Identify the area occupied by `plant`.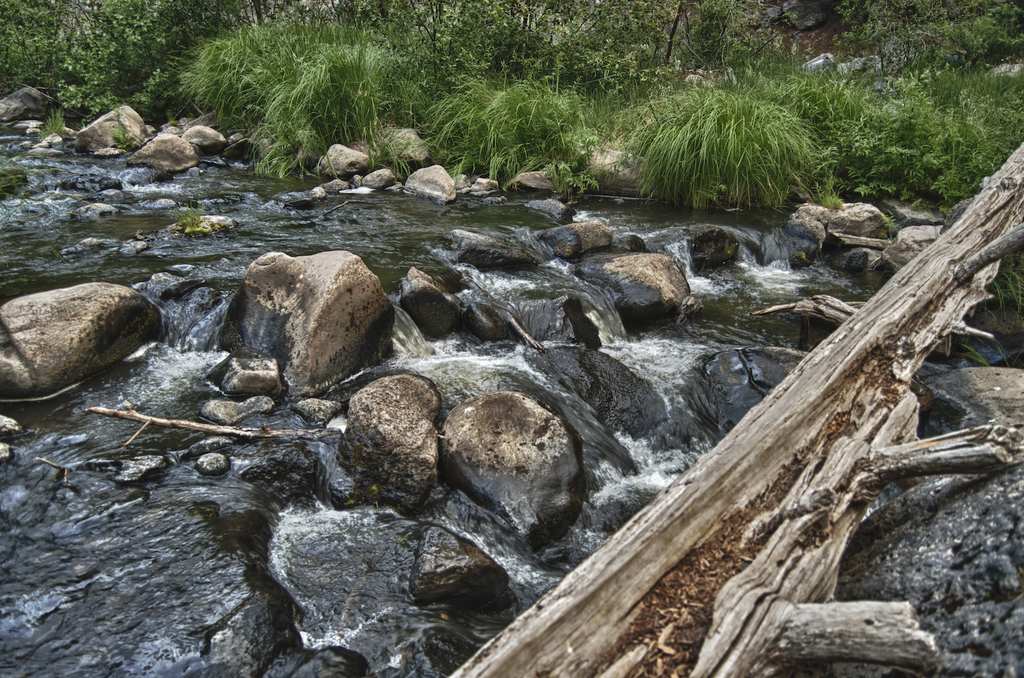
Area: (414,0,1023,108).
